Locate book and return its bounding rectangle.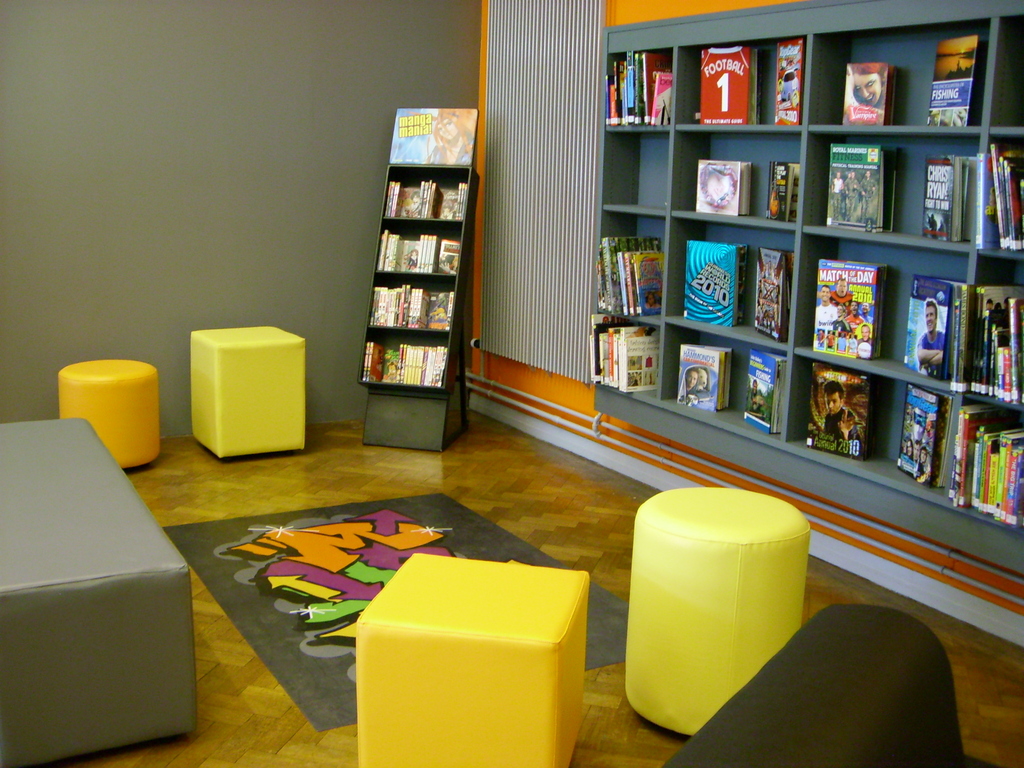
(767,159,793,222).
